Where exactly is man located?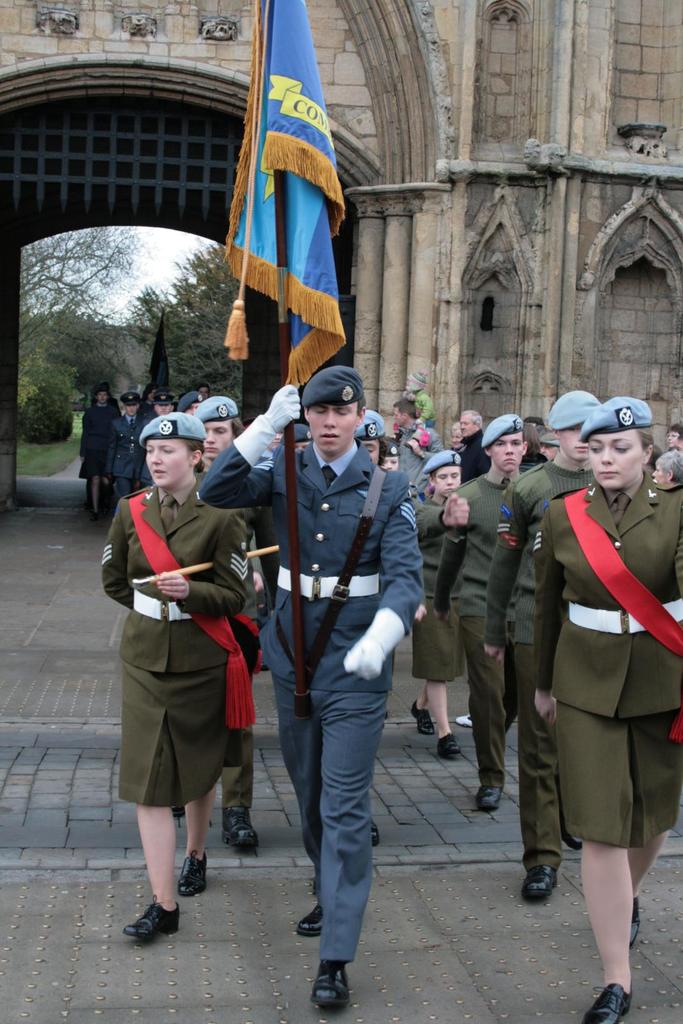
Its bounding box is BBox(243, 342, 426, 981).
